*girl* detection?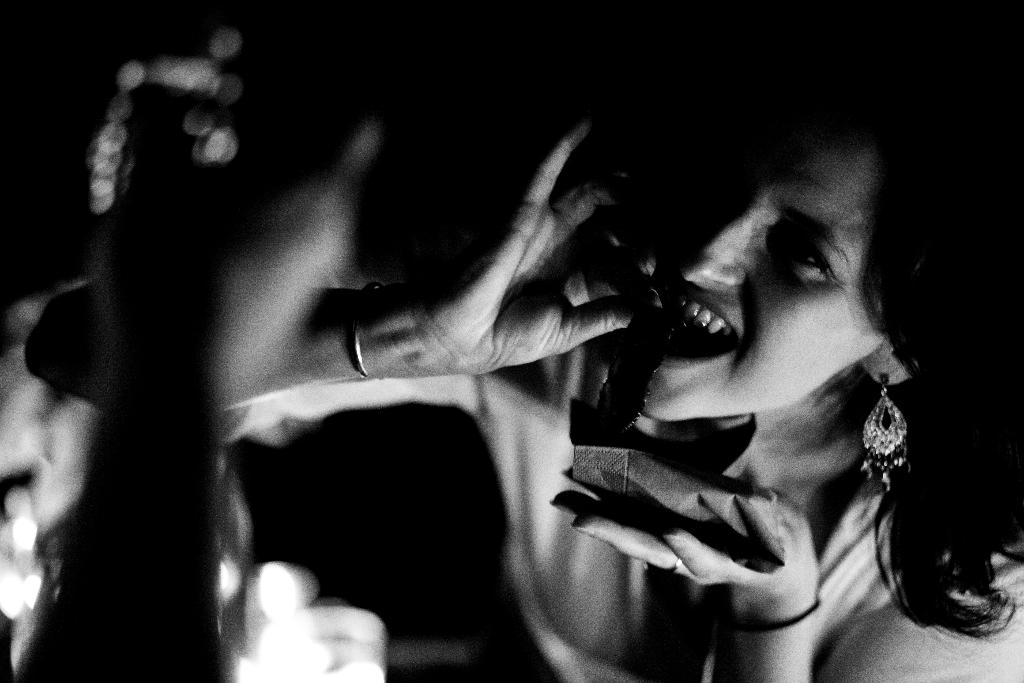
detection(23, 97, 1023, 682)
